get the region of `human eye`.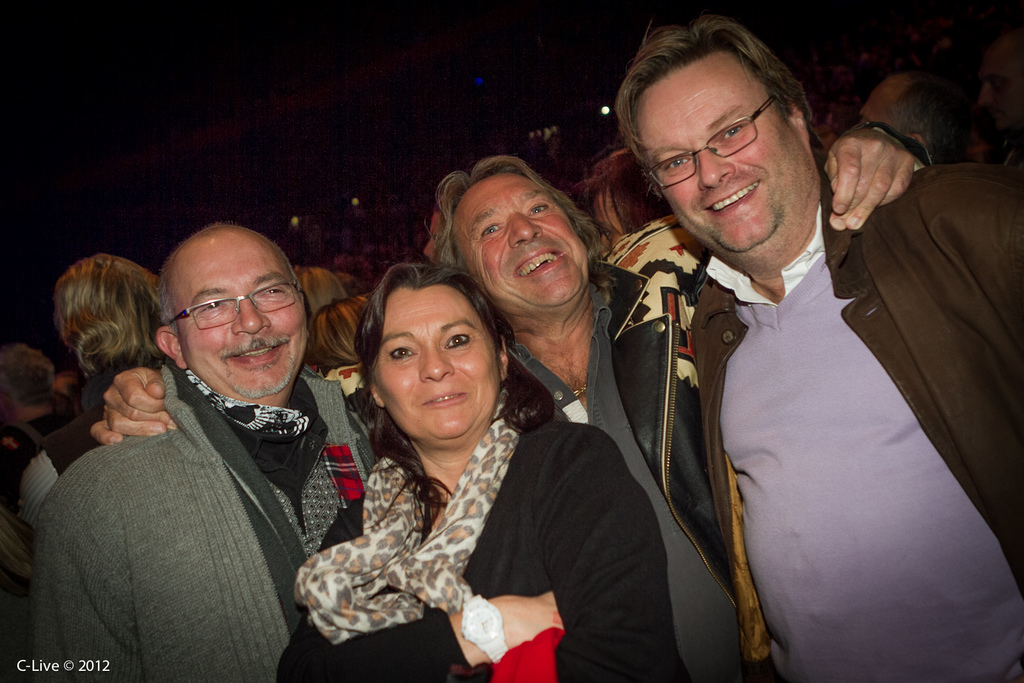
crop(526, 203, 554, 218).
